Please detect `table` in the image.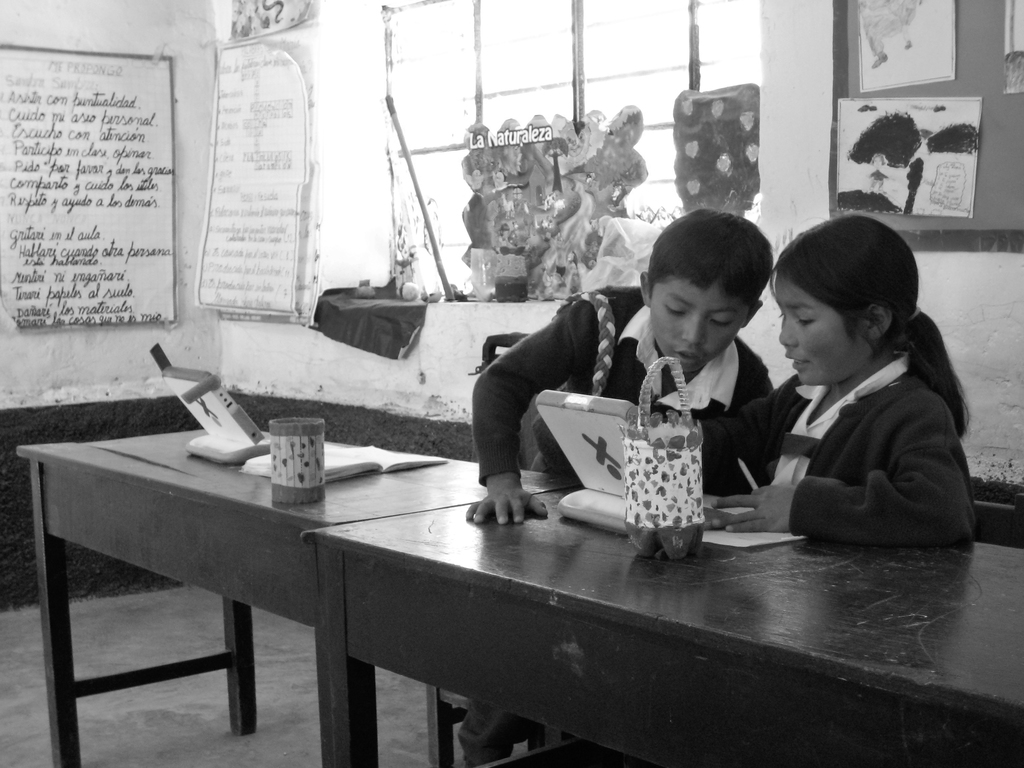
detection(15, 426, 574, 767).
